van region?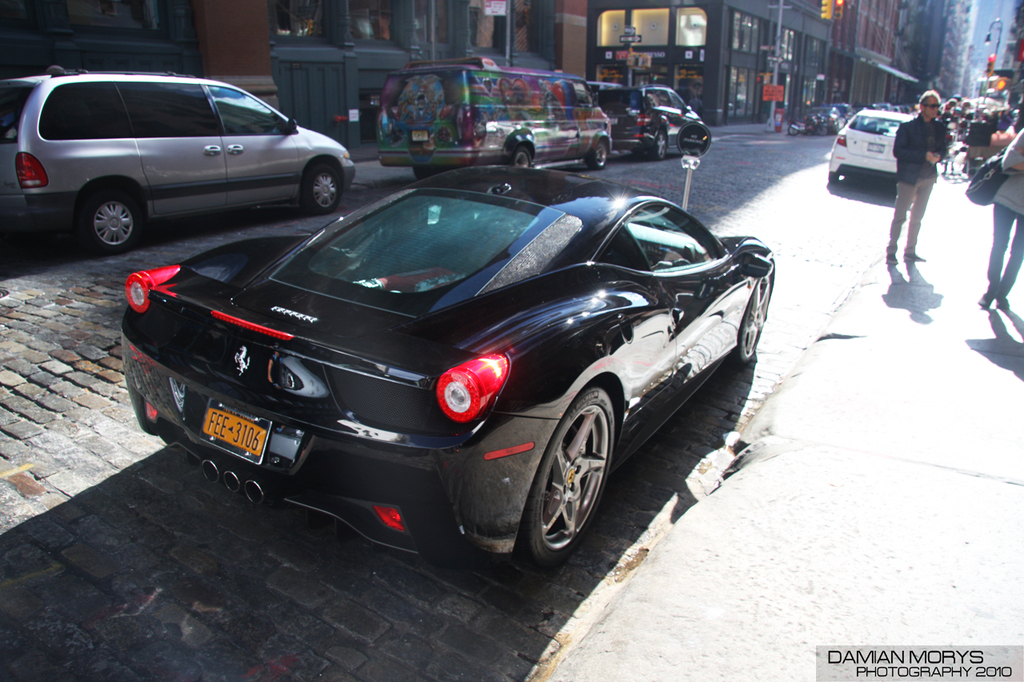
l=367, t=56, r=617, b=182
